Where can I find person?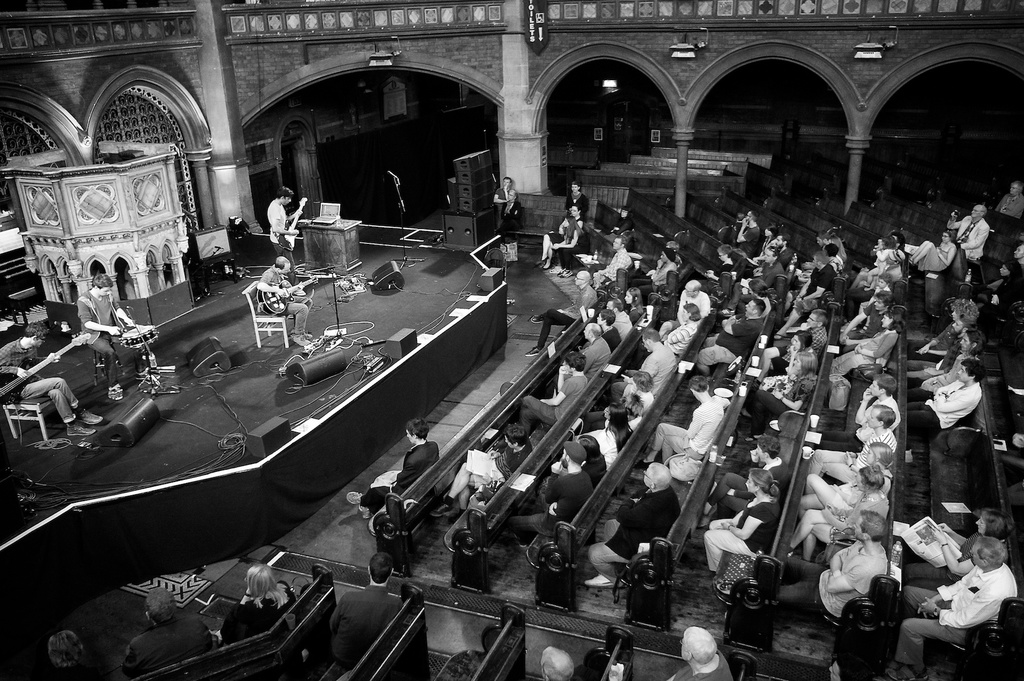
You can find it at 644,384,735,463.
